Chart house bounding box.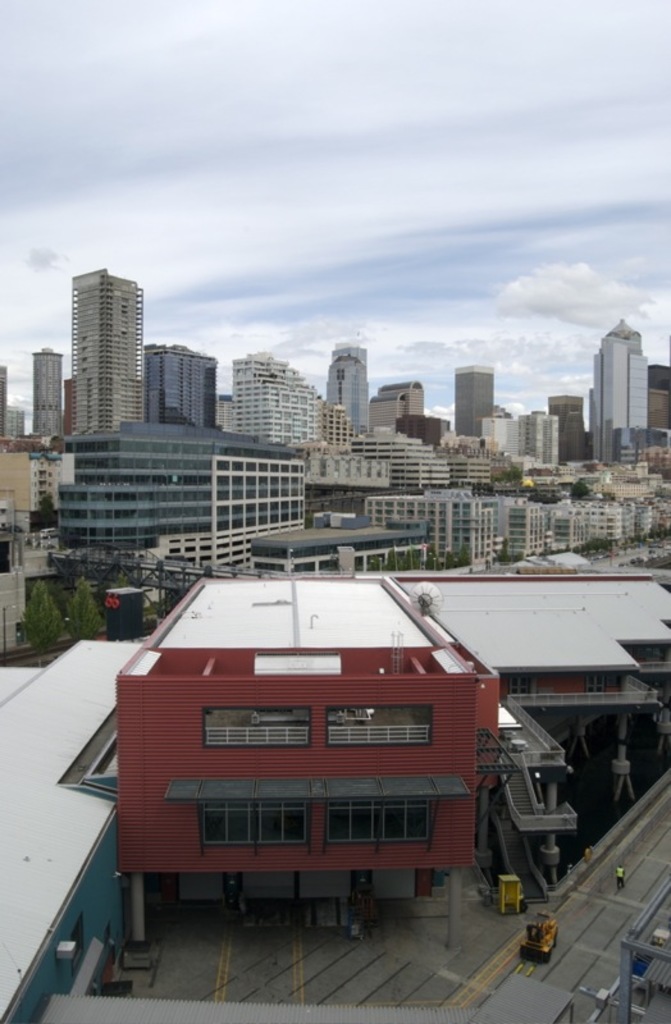
Charted: box=[364, 486, 483, 571].
